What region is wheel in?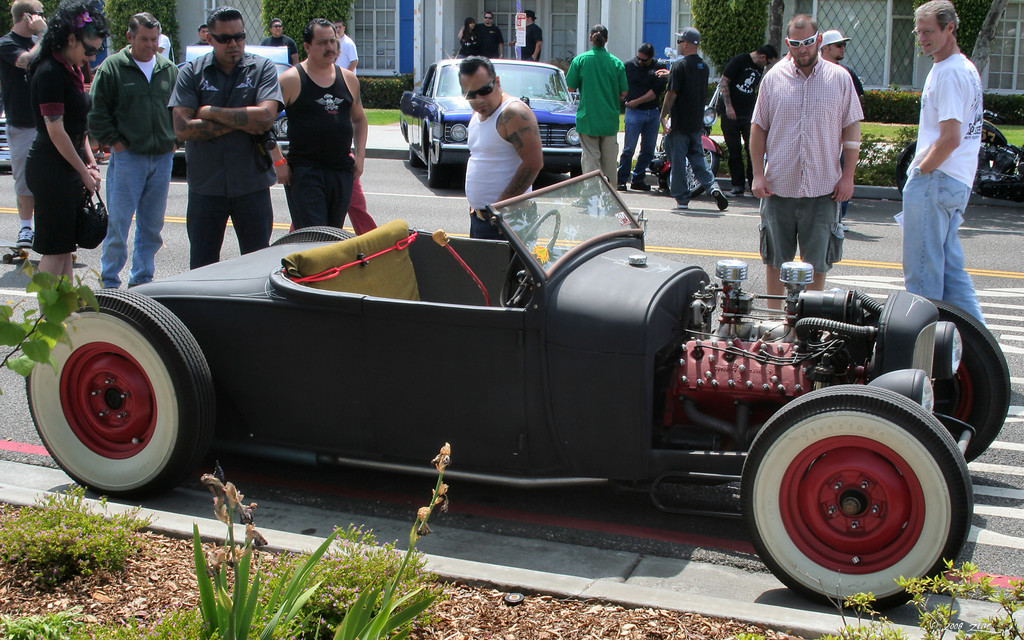
locate(495, 201, 563, 308).
